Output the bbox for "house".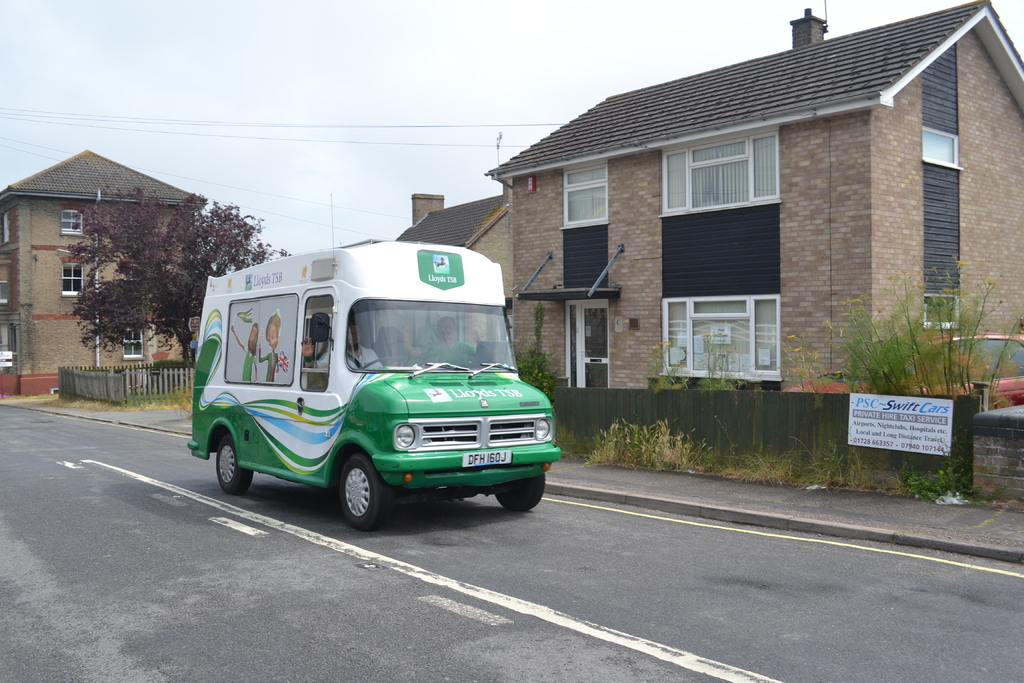
left=394, top=194, right=513, bottom=333.
